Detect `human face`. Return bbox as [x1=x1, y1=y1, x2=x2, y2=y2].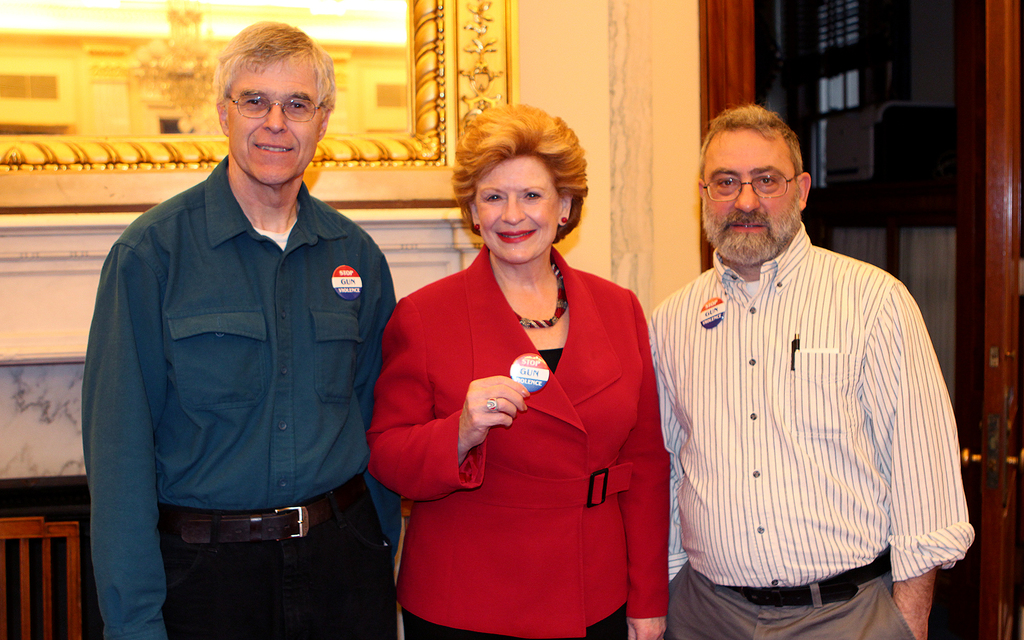
[x1=702, y1=127, x2=801, y2=262].
